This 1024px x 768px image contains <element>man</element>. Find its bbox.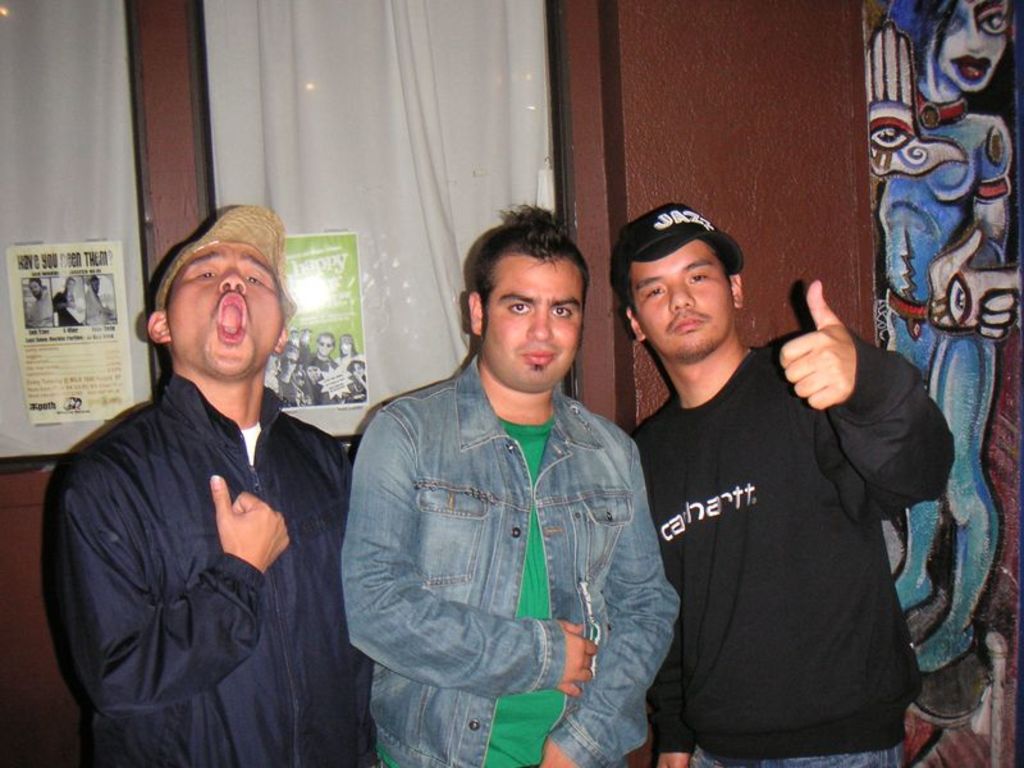
box(273, 346, 306, 408).
